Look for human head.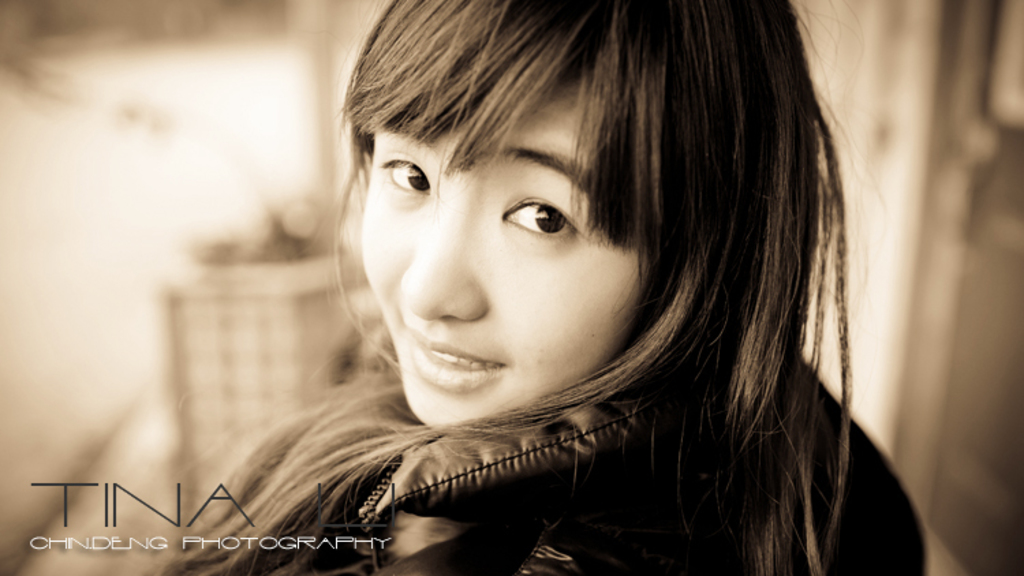
Found: left=366, top=0, right=702, bottom=437.
